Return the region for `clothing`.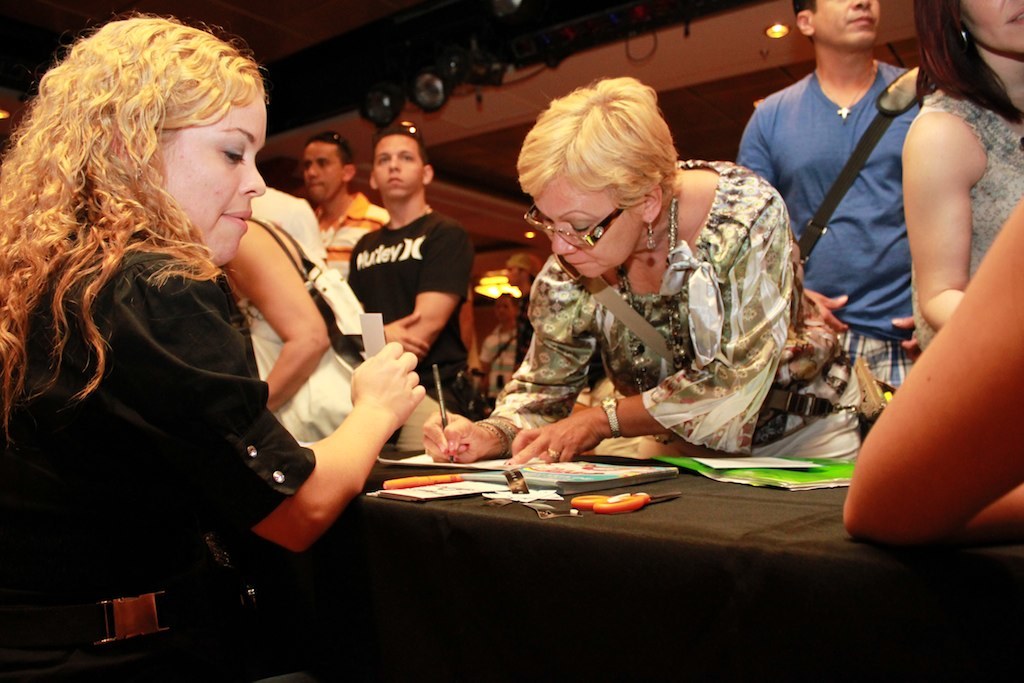
box(346, 211, 458, 388).
